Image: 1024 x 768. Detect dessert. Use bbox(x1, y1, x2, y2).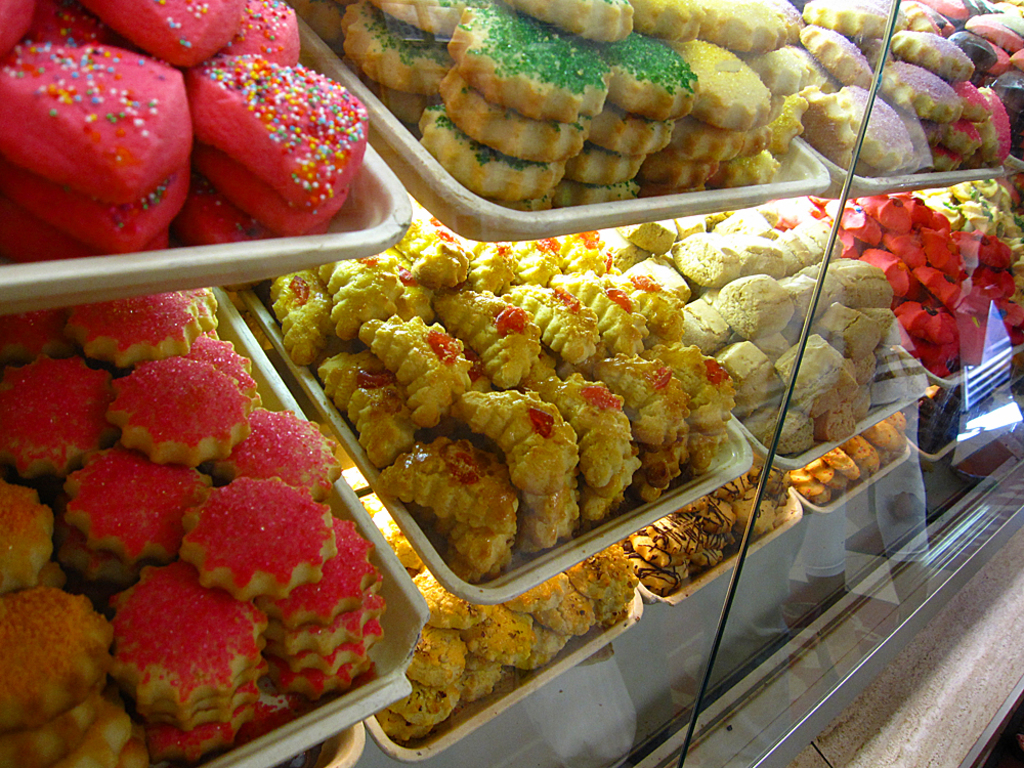
bbox(819, 391, 867, 438).
